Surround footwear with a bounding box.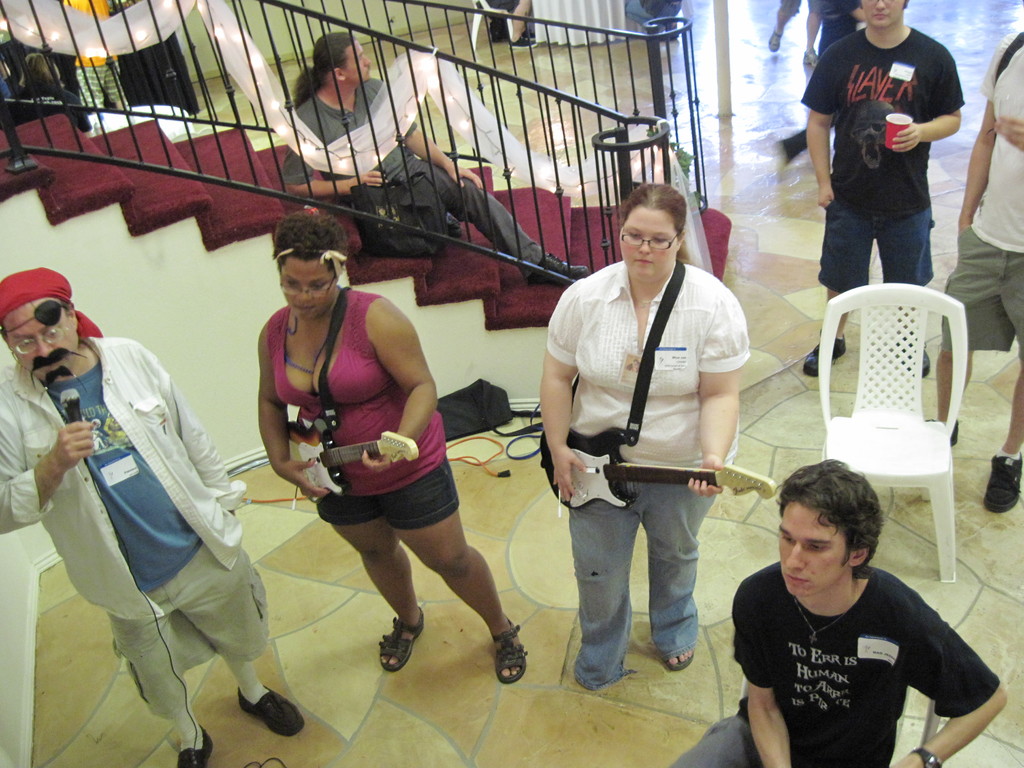
(765, 26, 783, 51).
